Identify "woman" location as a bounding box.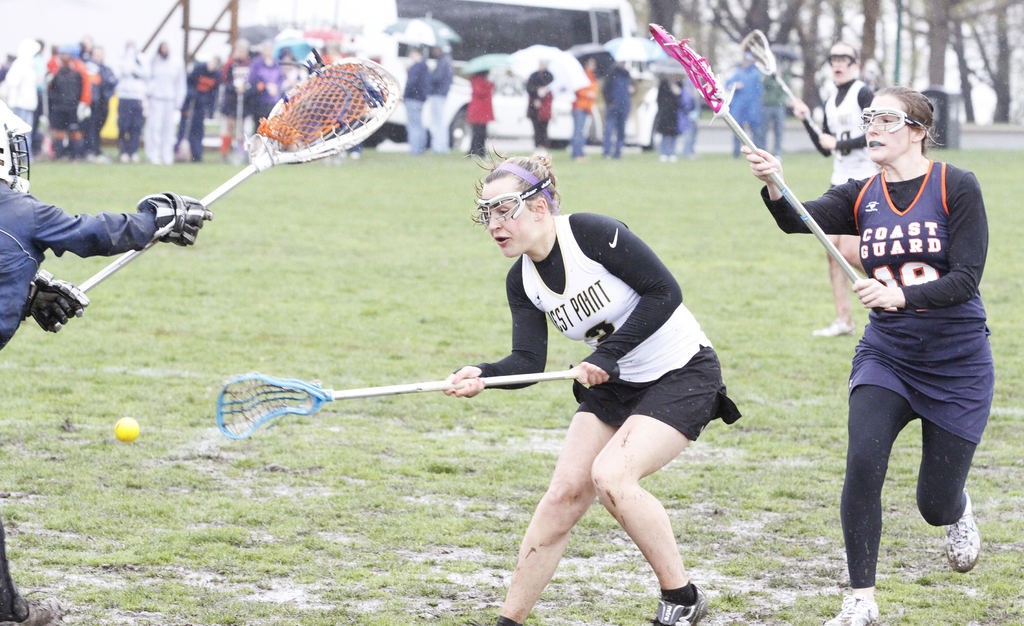
bbox=[488, 175, 746, 625].
